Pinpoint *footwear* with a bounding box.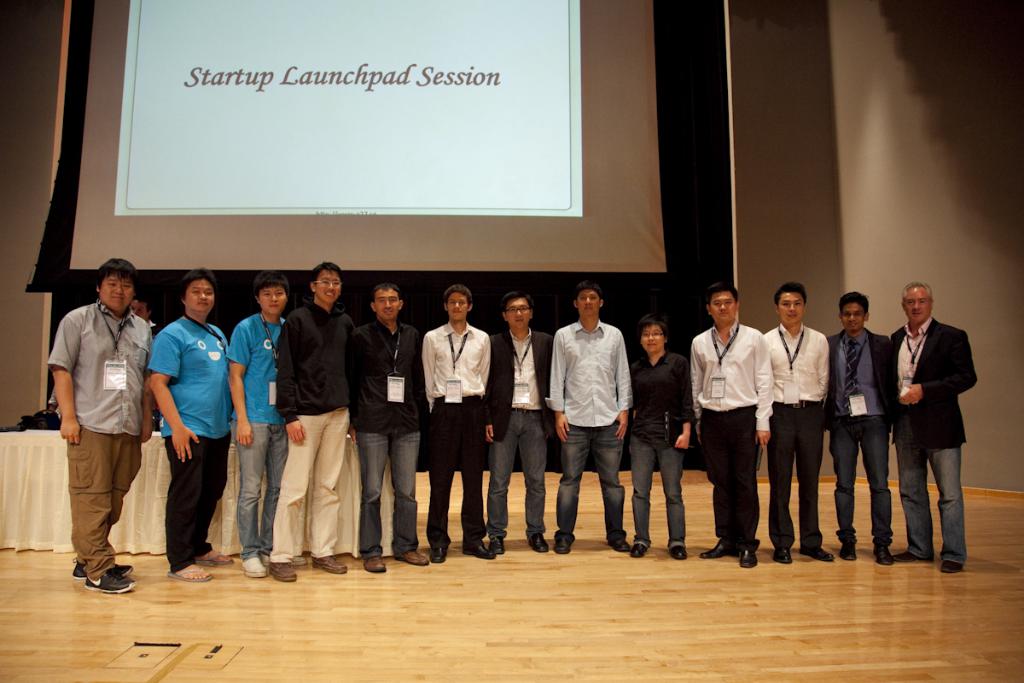
940,558,962,575.
